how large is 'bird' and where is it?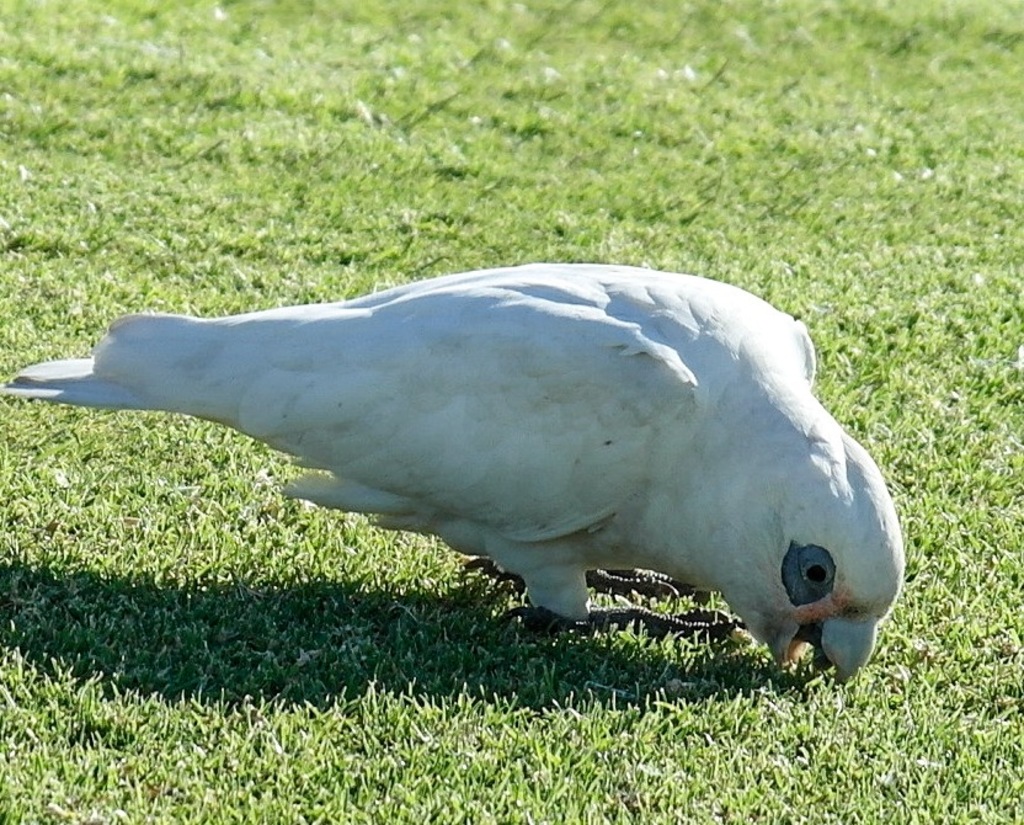
Bounding box: (37, 282, 874, 670).
